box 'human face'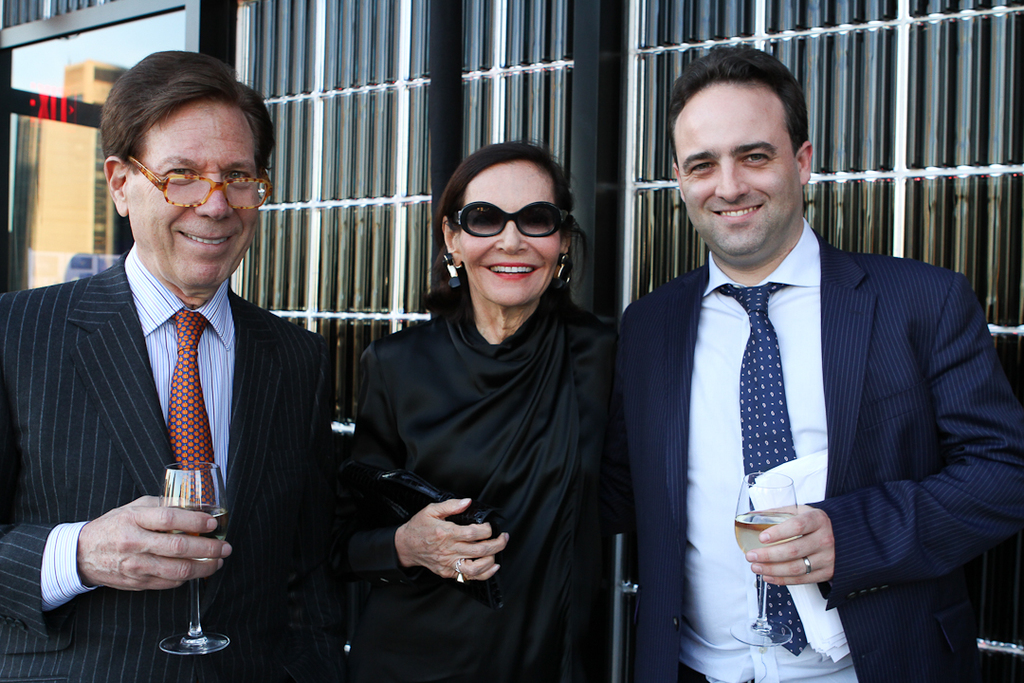
(454,163,567,304)
